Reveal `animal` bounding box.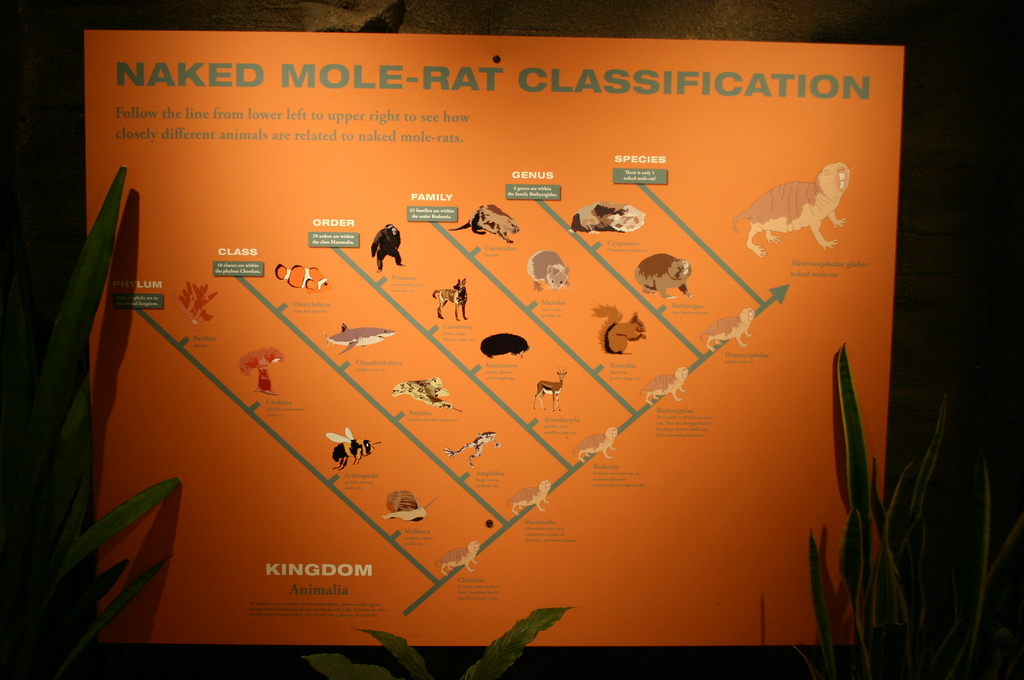
Revealed: [636, 256, 694, 299].
